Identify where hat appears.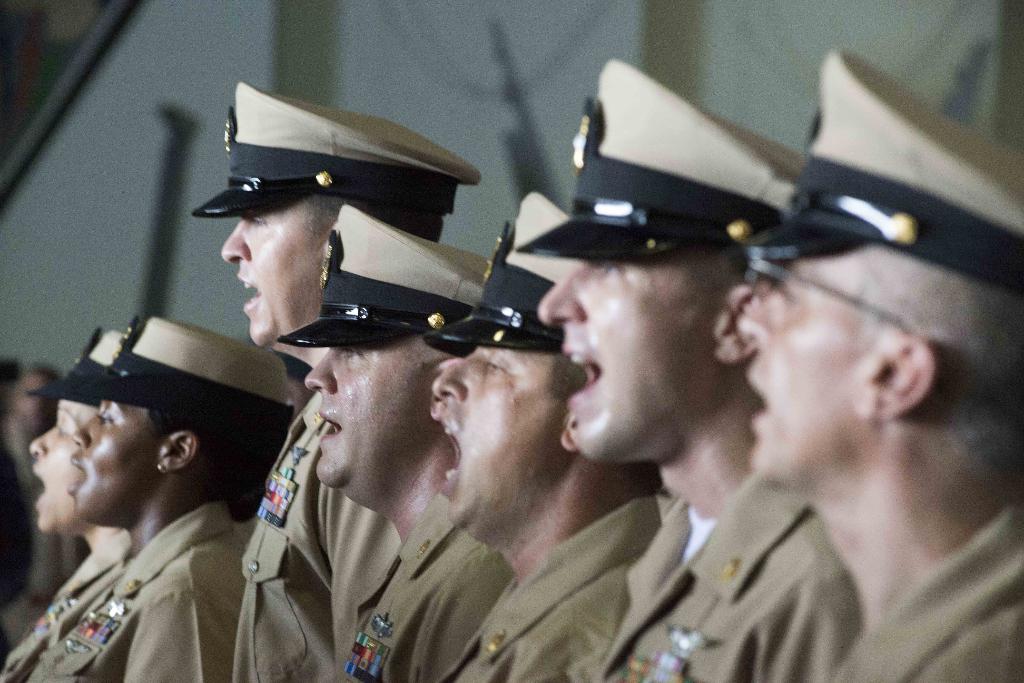
Appears at <box>29,326,130,409</box>.
